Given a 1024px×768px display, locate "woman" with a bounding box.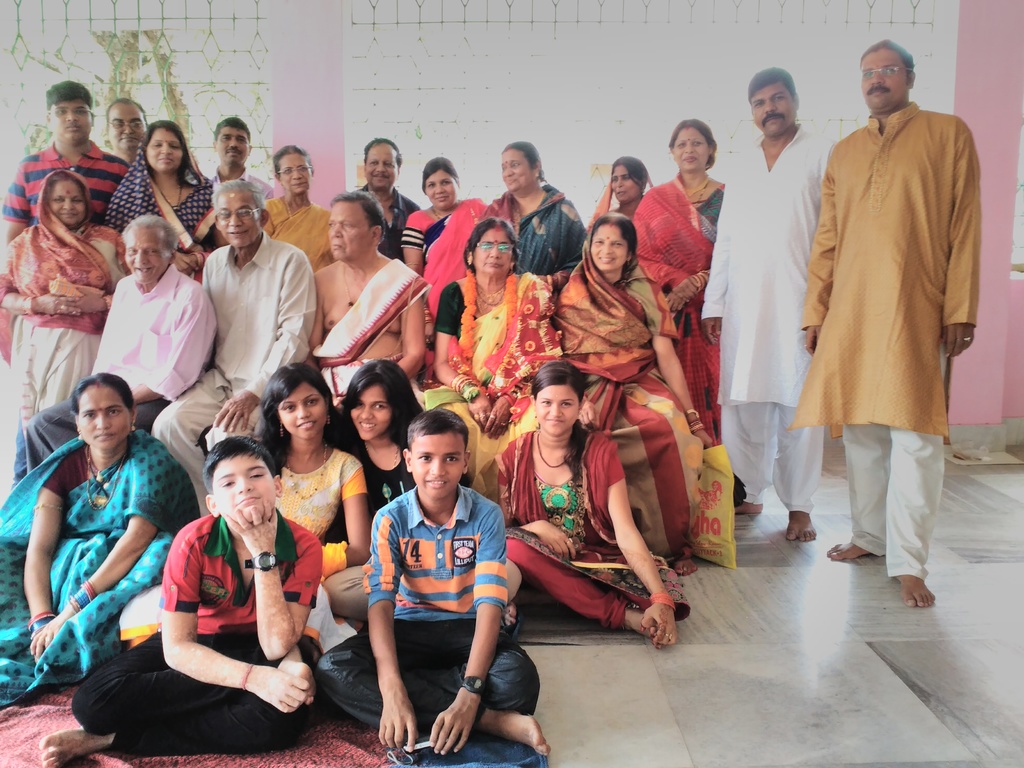
Located: {"left": 0, "top": 164, "right": 134, "bottom": 443}.
